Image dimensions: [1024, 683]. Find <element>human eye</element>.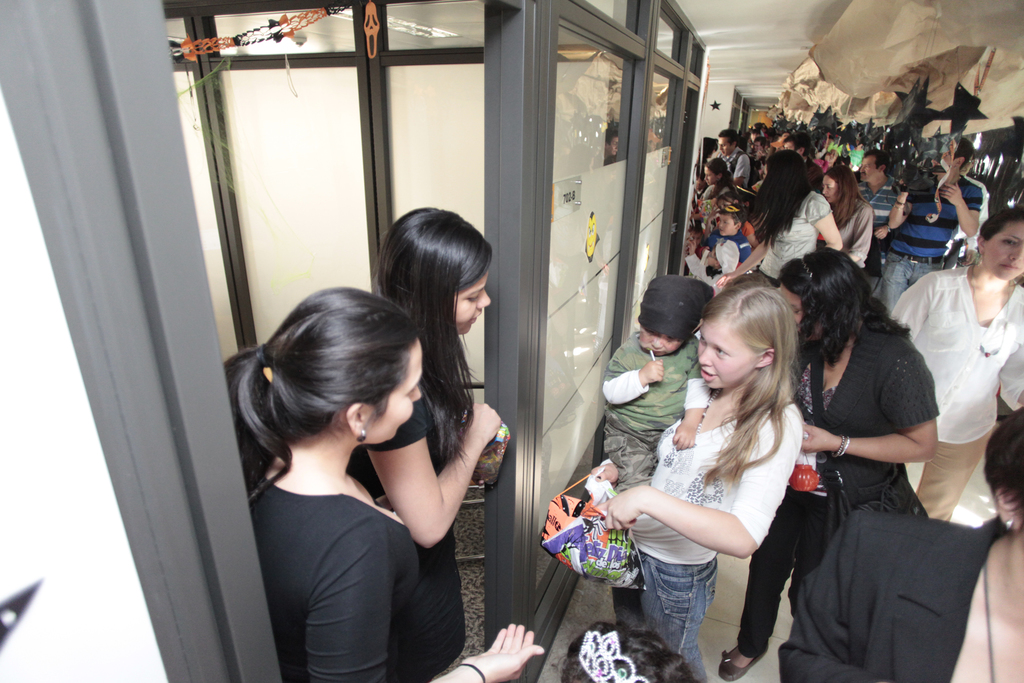
bbox=(699, 334, 705, 343).
